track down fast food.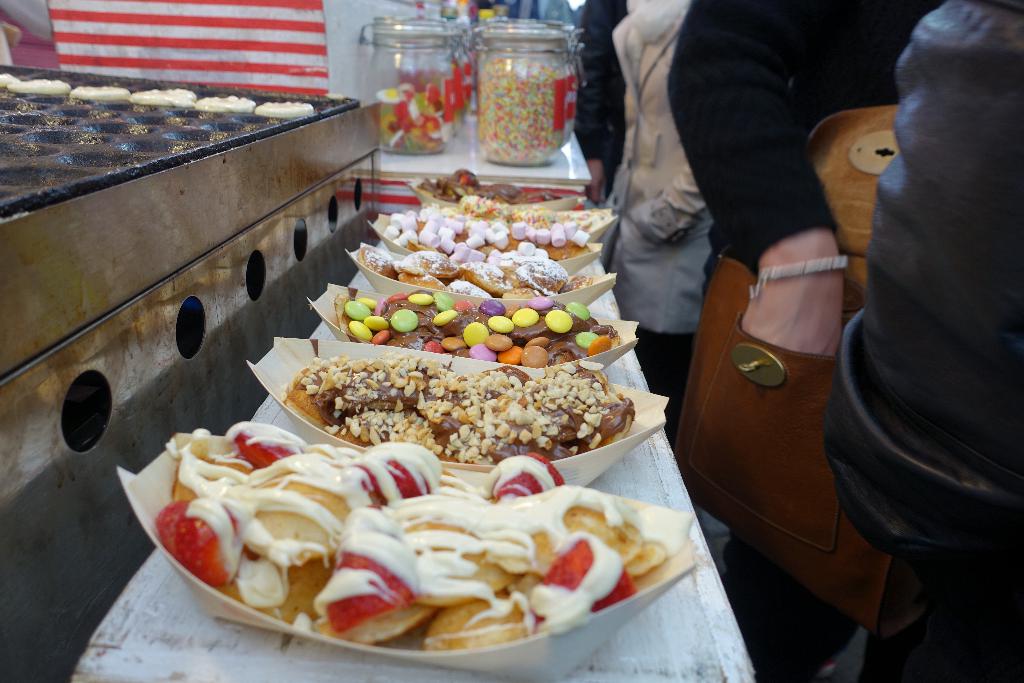
Tracked to box(365, 315, 384, 326).
